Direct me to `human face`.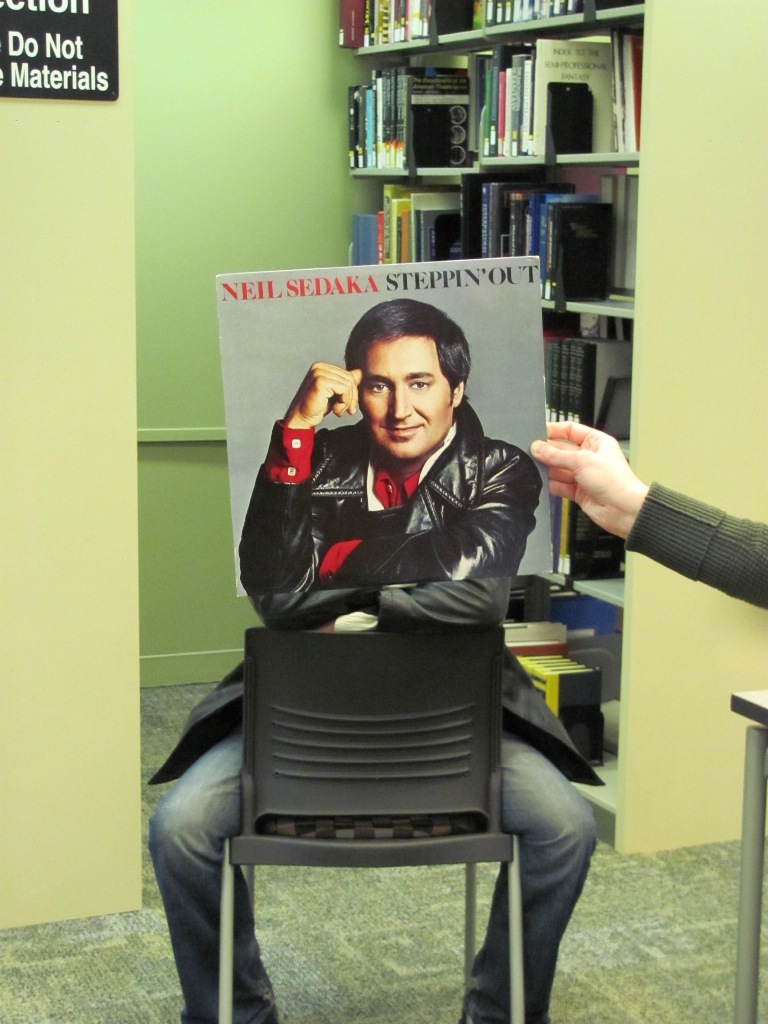
Direction: bbox=[361, 333, 451, 457].
